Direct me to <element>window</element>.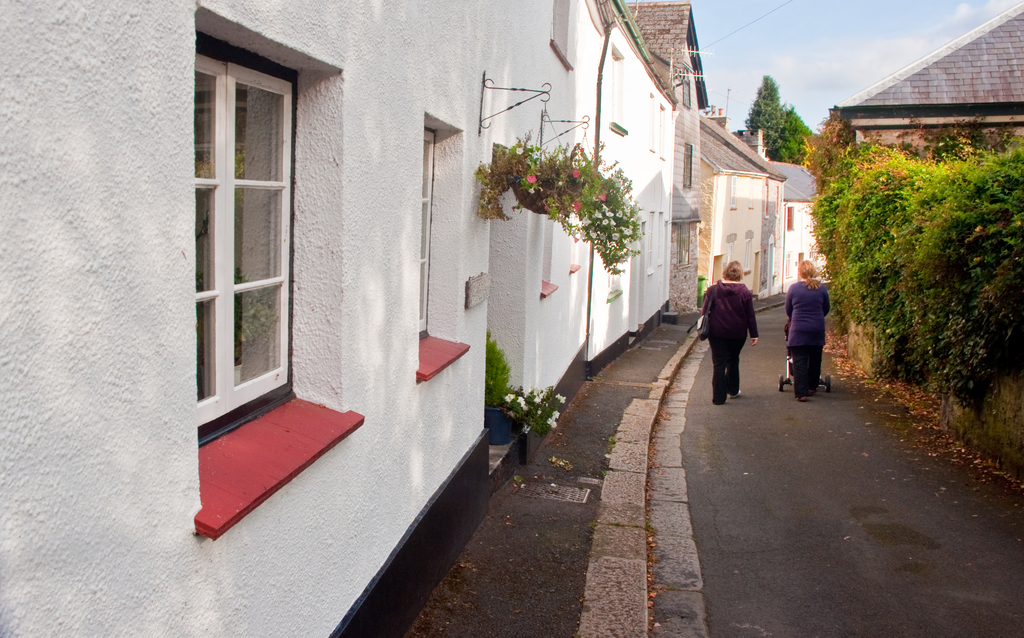
Direction: pyautogui.locateOnScreen(420, 129, 436, 341).
